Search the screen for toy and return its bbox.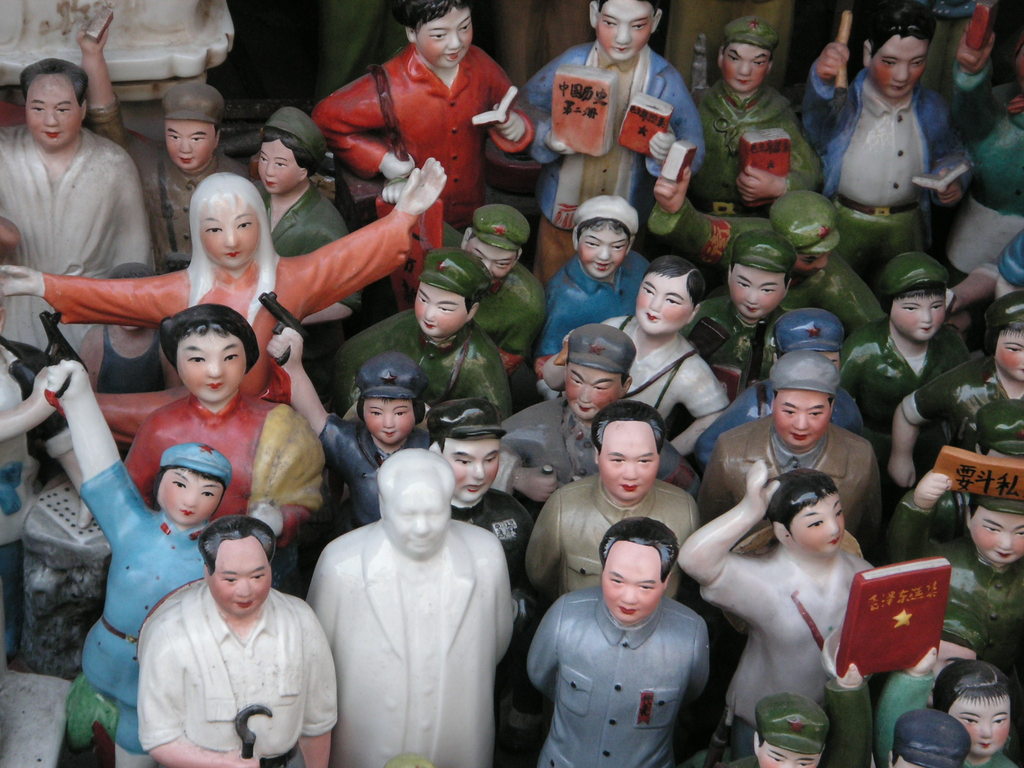
Found: <region>733, 698, 822, 767</region>.
